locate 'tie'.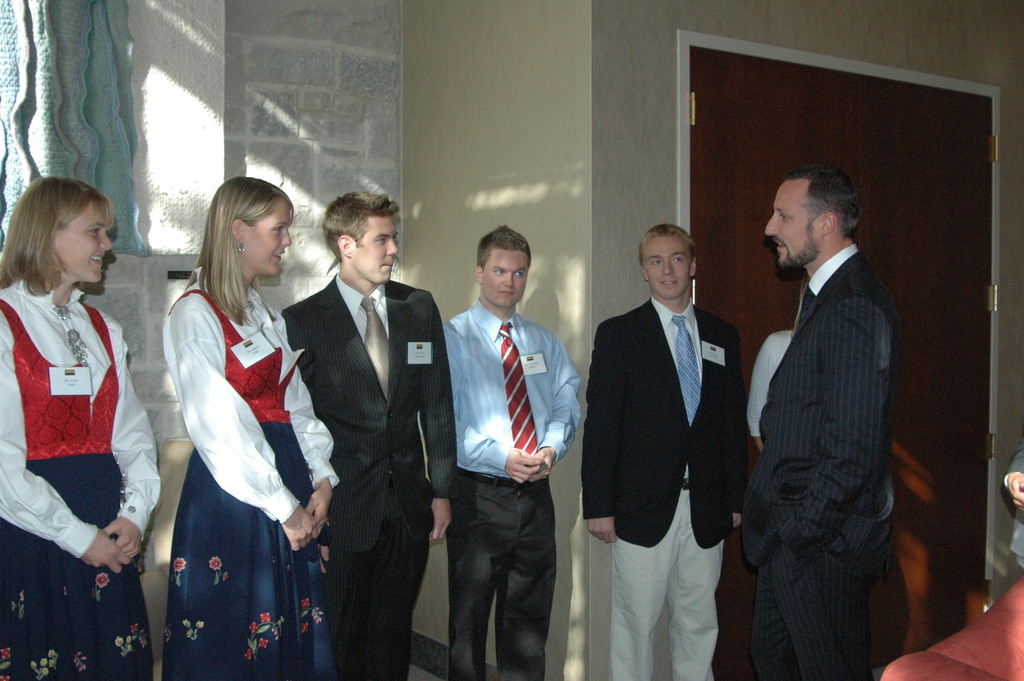
Bounding box: [x1=492, y1=318, x2=535, y2=458].
